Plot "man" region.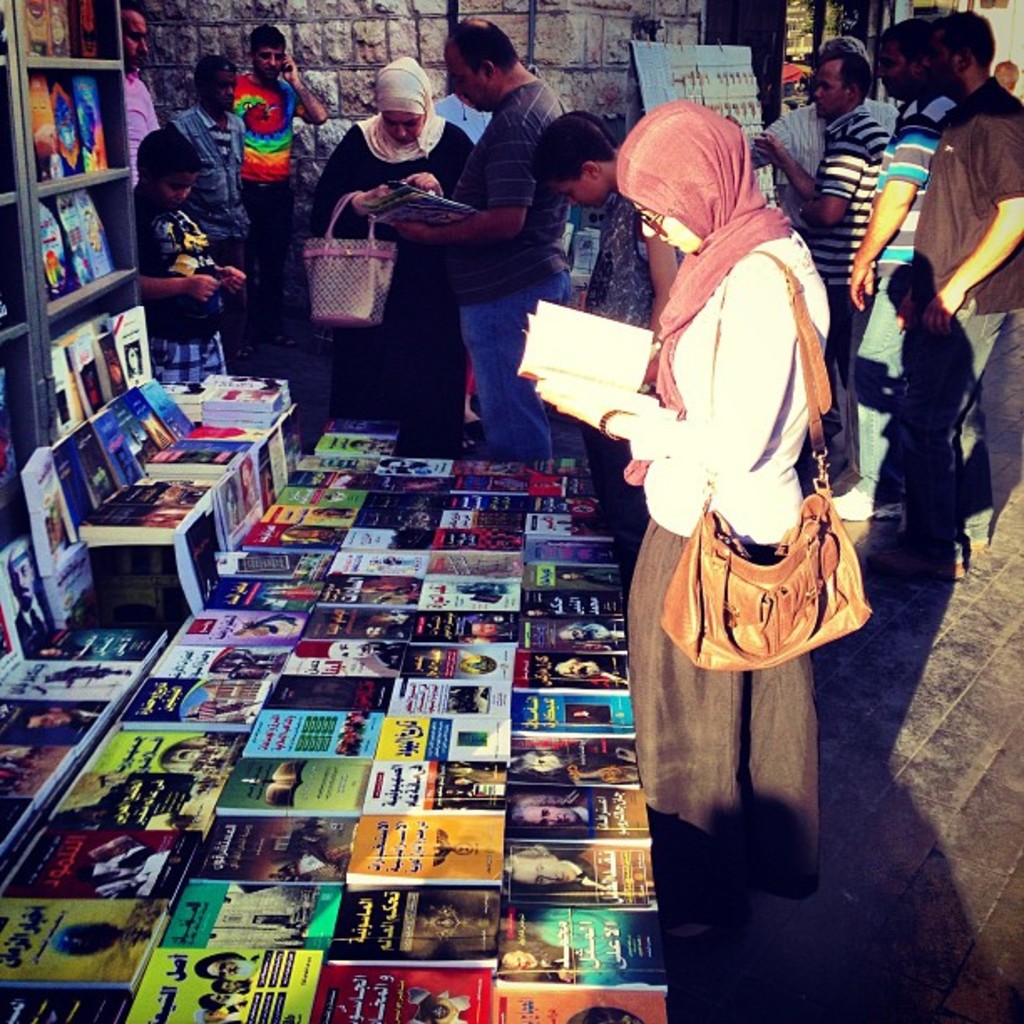
Plotted at <bbox>825, 17, 957, 525</bbox>.
